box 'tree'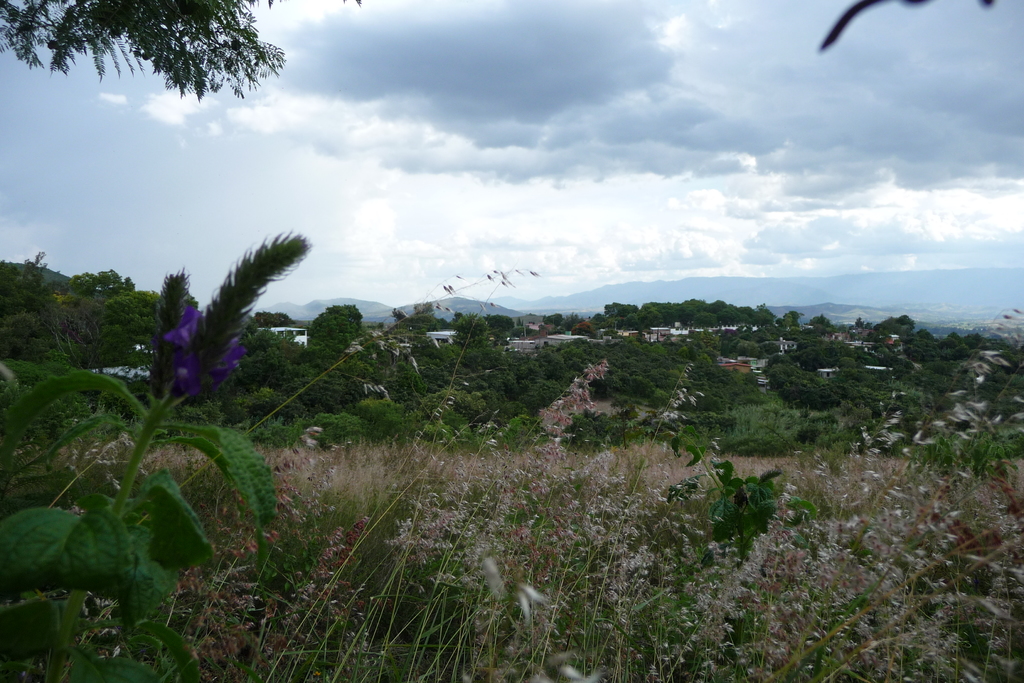
left=63, top=264, right=139, bottom=306
